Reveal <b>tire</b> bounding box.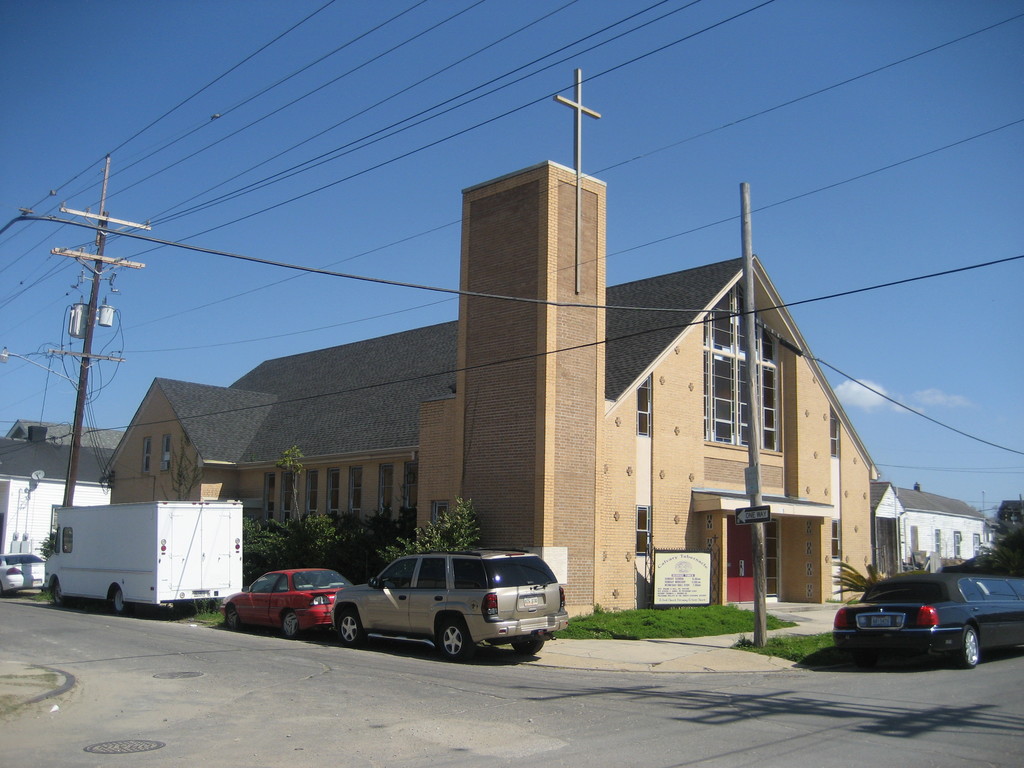
Revealed: bbox(504, 631, 529, 653).
